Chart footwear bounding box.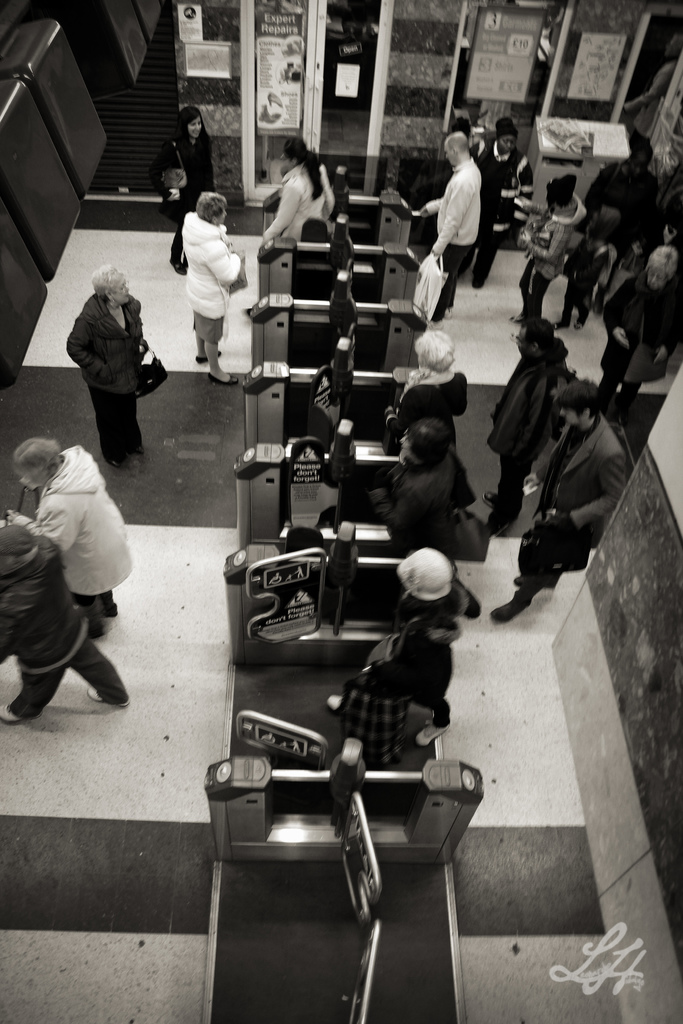
Charted: box=[509, 310, 524, 323].
